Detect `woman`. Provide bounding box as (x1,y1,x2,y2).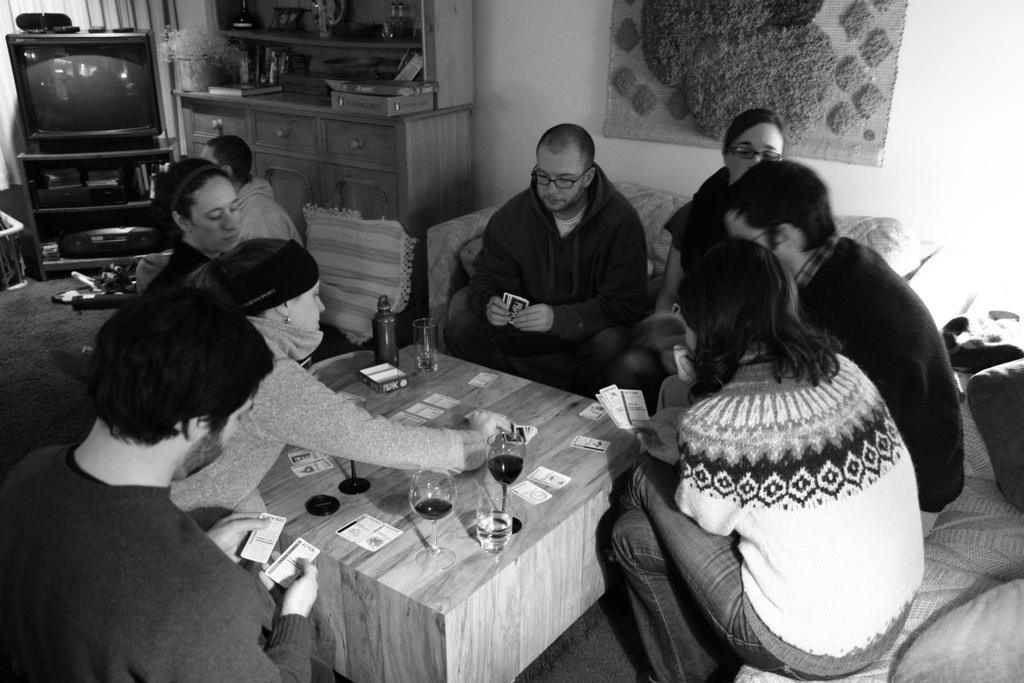
(137,161,242,303).
